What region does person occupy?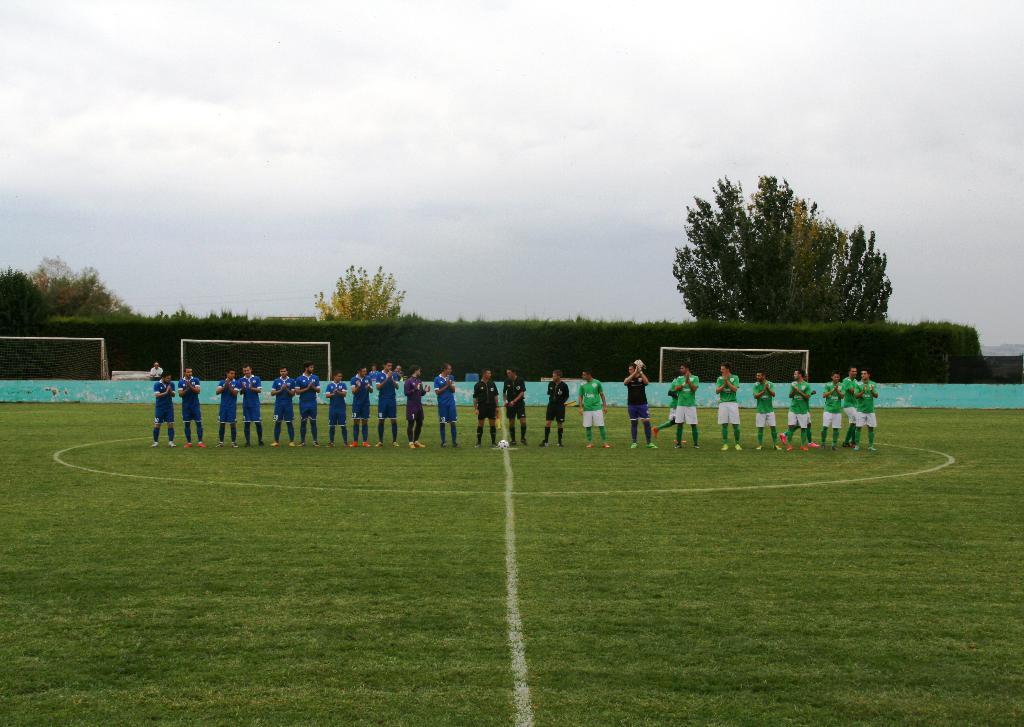
box(579, 373, 611, 448).
